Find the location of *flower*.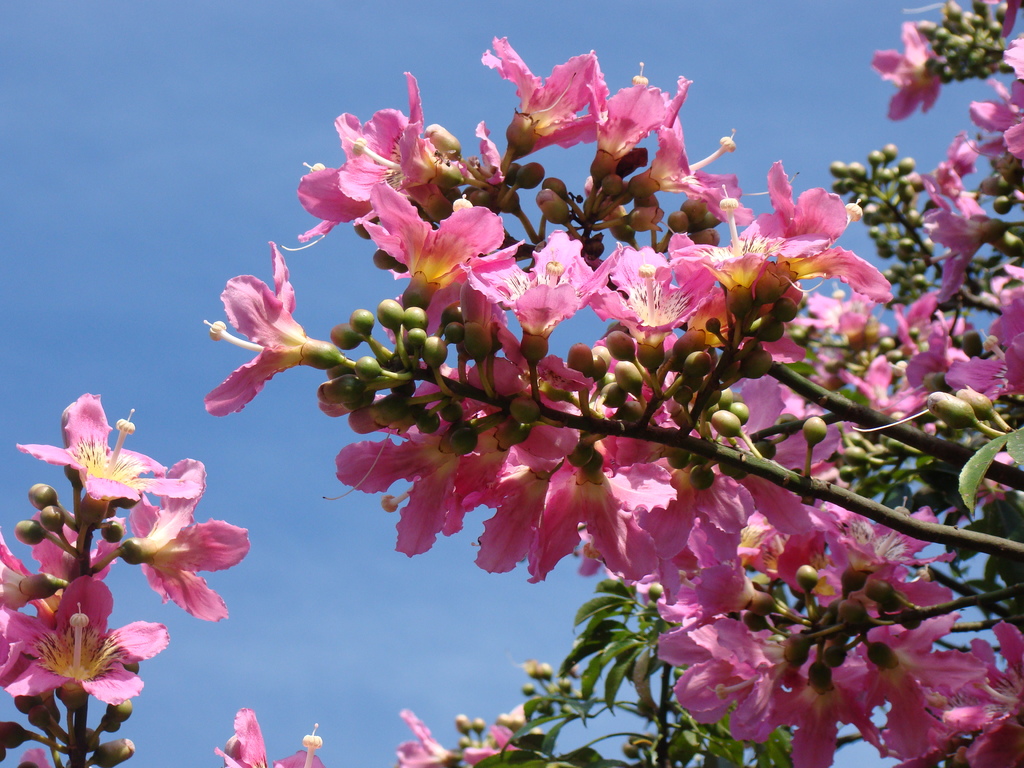
Location: [x1=14, y1=393, x2=174, y2=504].
